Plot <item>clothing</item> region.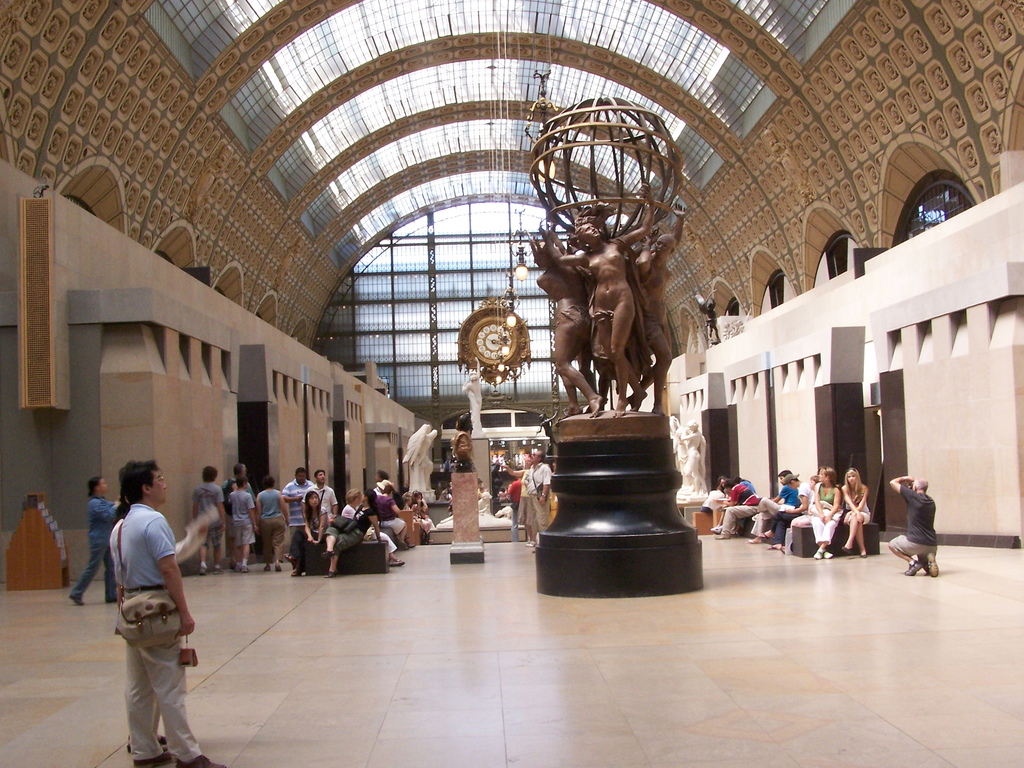
Plotted at (x1=890, y1=483, x2=938, y2=560).
